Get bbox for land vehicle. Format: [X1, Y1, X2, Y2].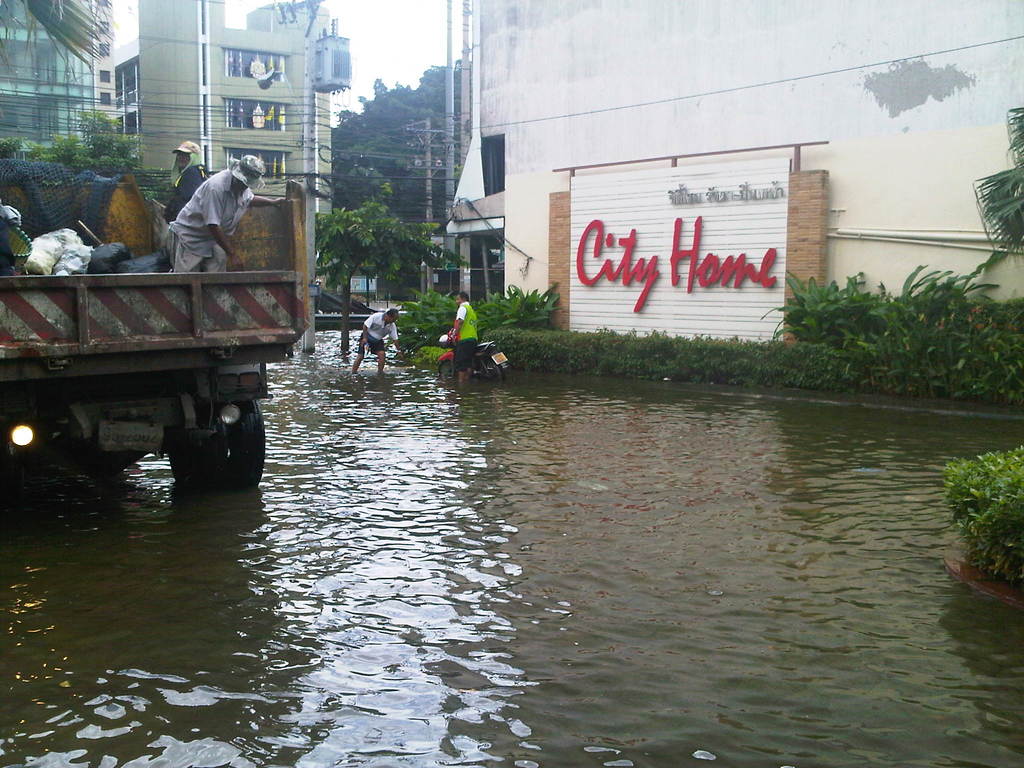
[0, 188, 303, 511].
